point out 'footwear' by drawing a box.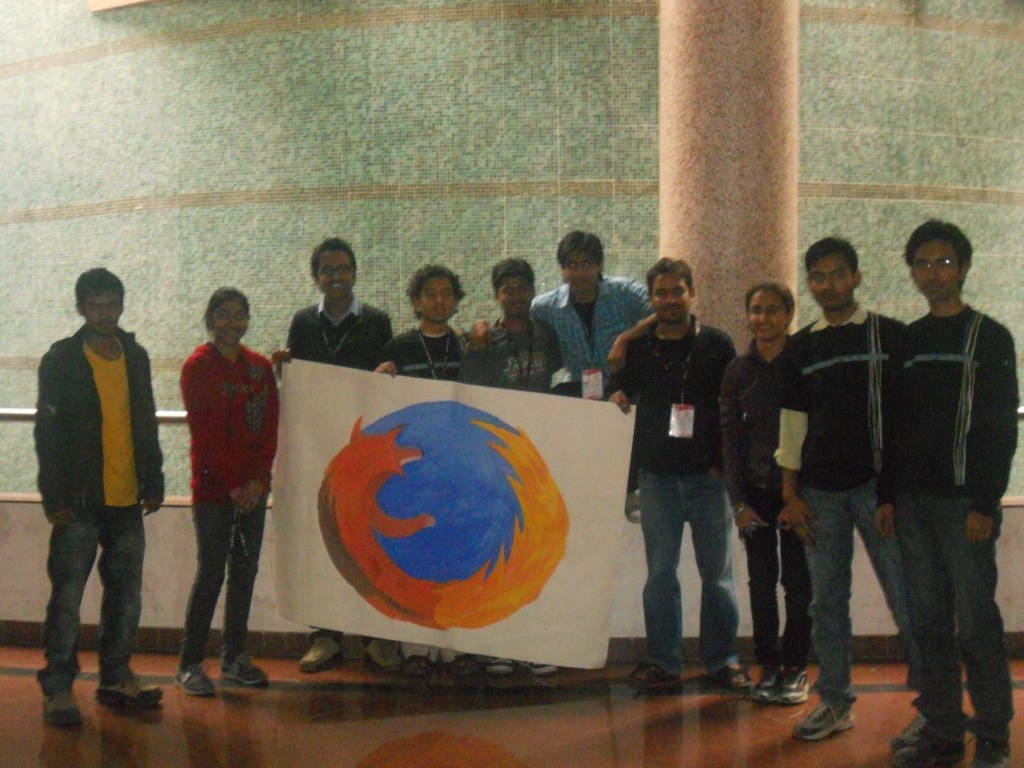
{"x1": 290, "y1": 629, "x2": 350, "y2": 669}.
